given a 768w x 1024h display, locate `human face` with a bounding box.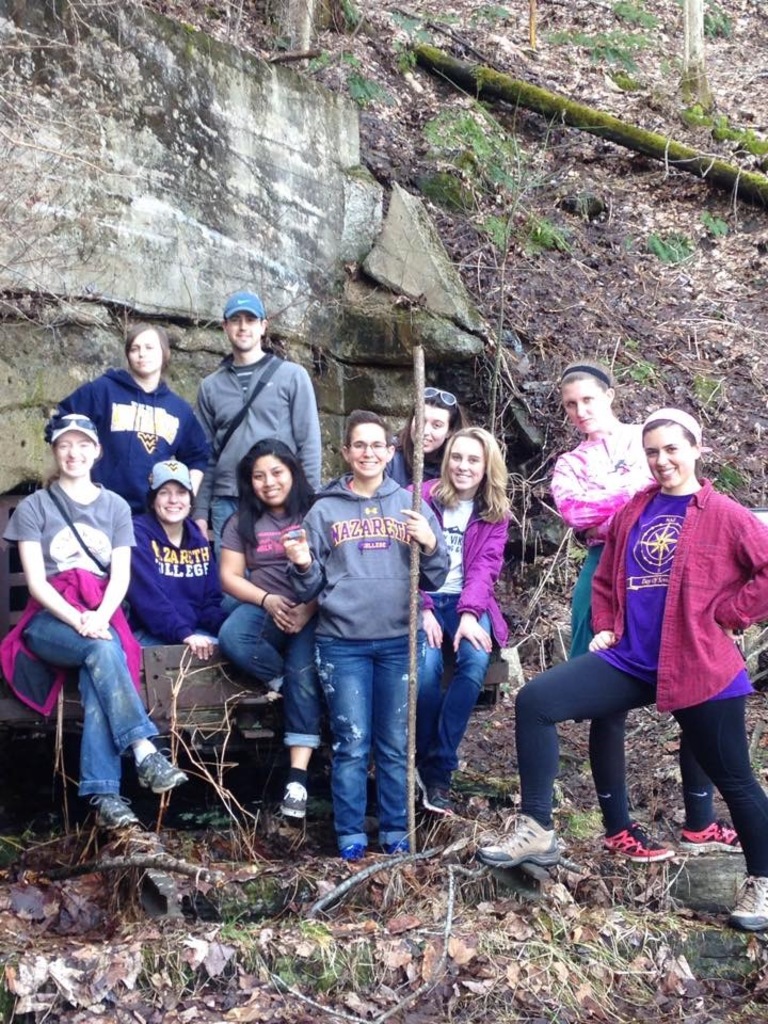
Located: pyautogui.locateOnScreen(640, 428, 687, 492).
